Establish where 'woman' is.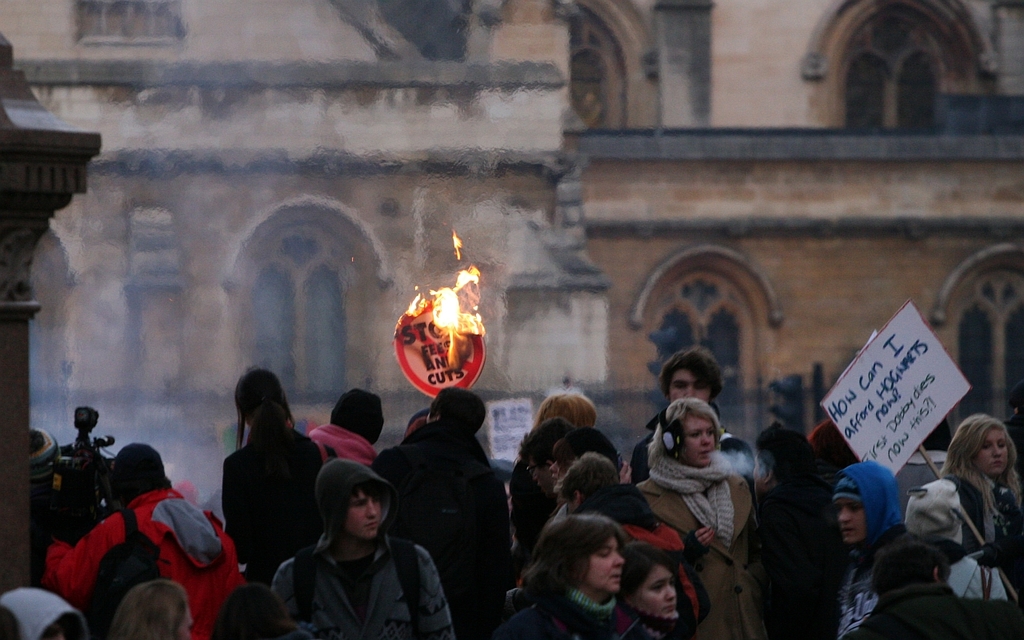
Established at {"left": 226, "top": 366, "right": 319, "bottom": 577}.
